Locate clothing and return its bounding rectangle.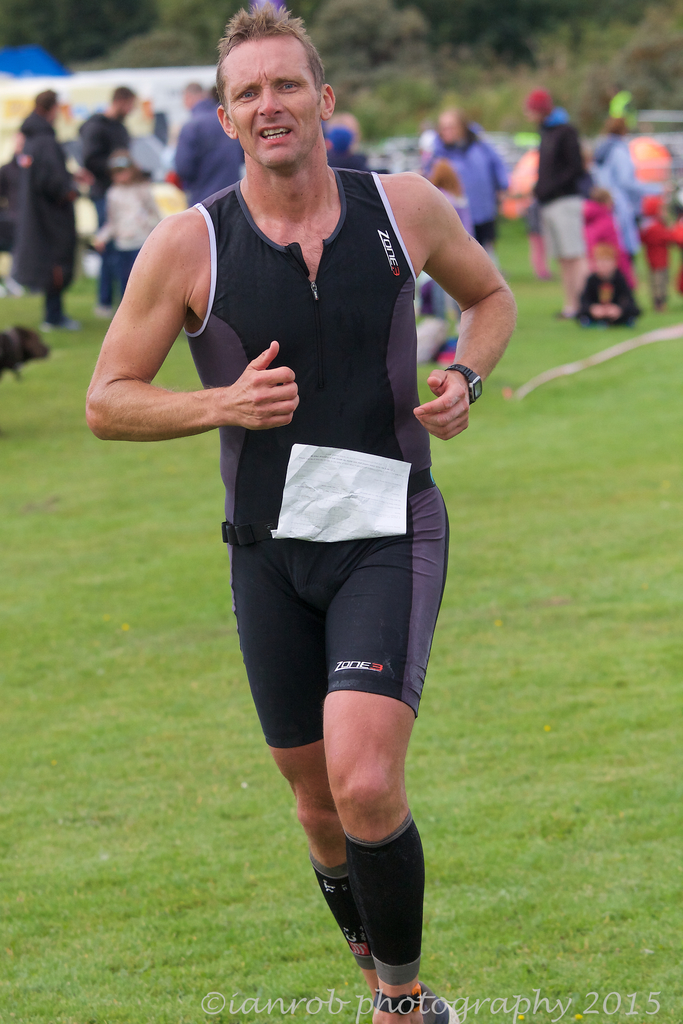
174:154:465:729.
